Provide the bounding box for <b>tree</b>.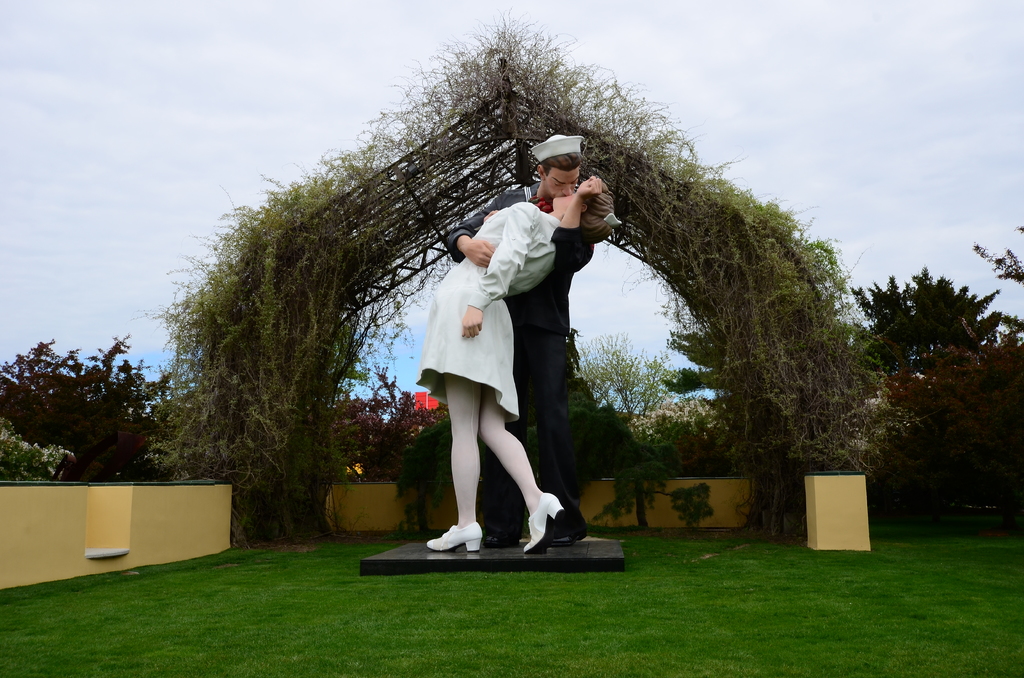
l=573, t=339, r=720, b=483.
